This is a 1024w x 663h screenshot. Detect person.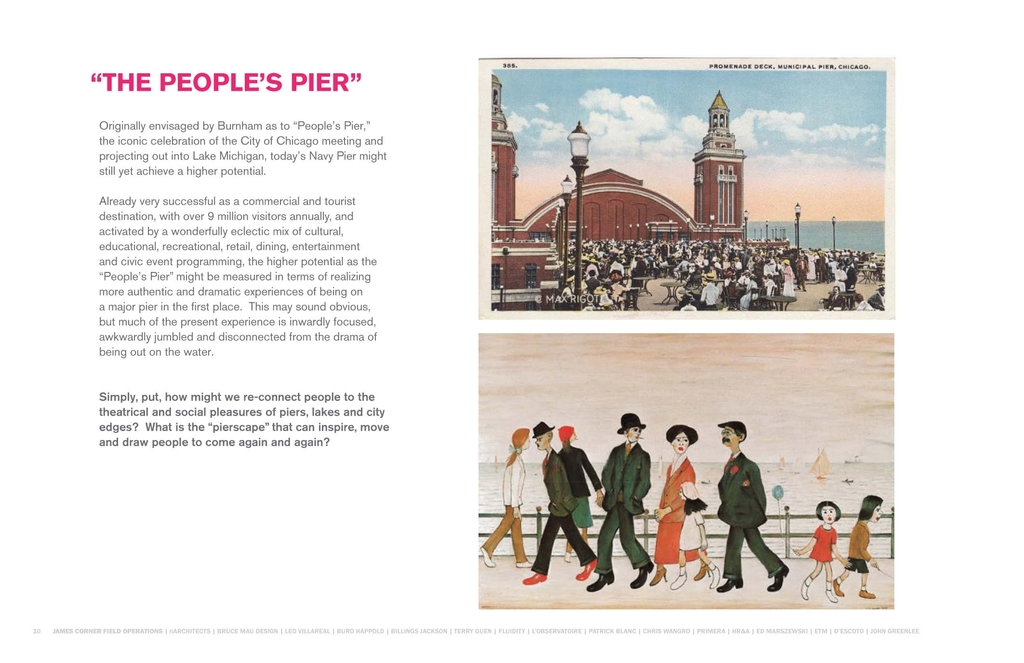
l=721, t=410, r=790, b=599.
